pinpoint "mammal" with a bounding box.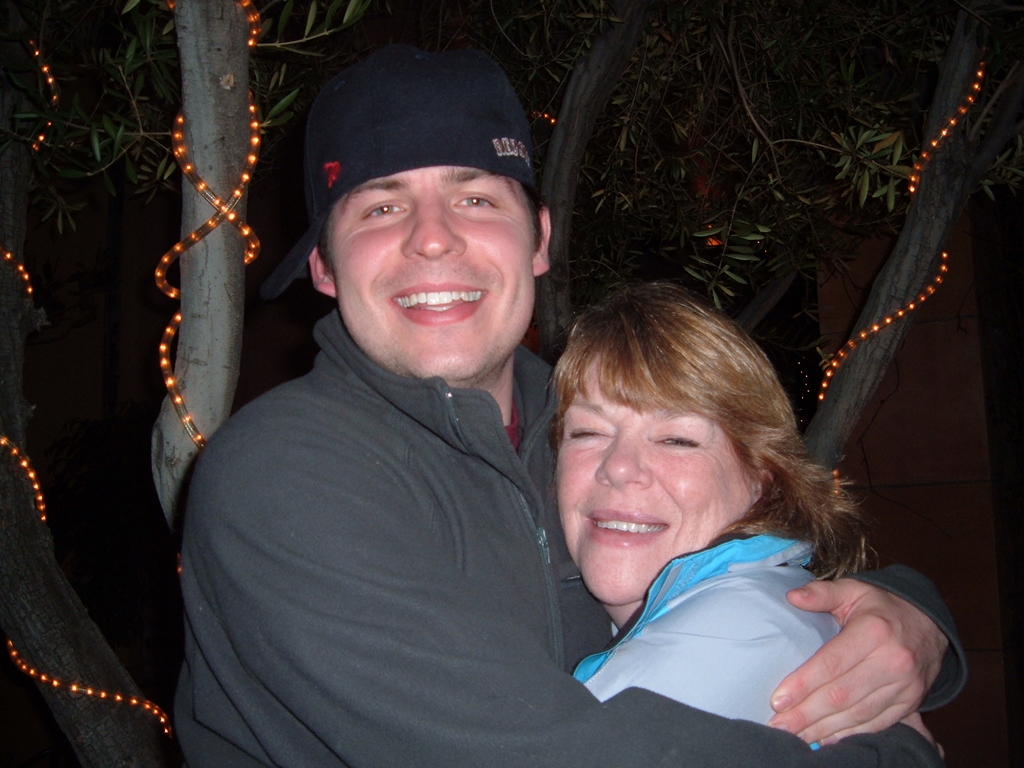
<bbox>168, 52, 967, 767</bbox>.
